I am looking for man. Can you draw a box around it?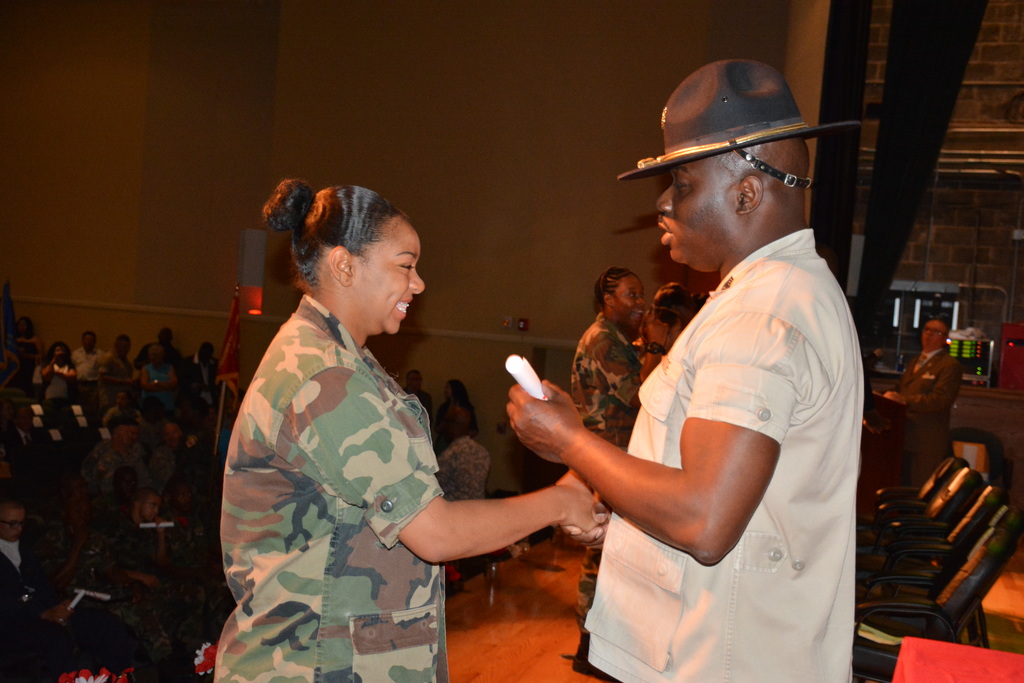
Sure, the bounding box is <box>85,423,155,490</box>.
